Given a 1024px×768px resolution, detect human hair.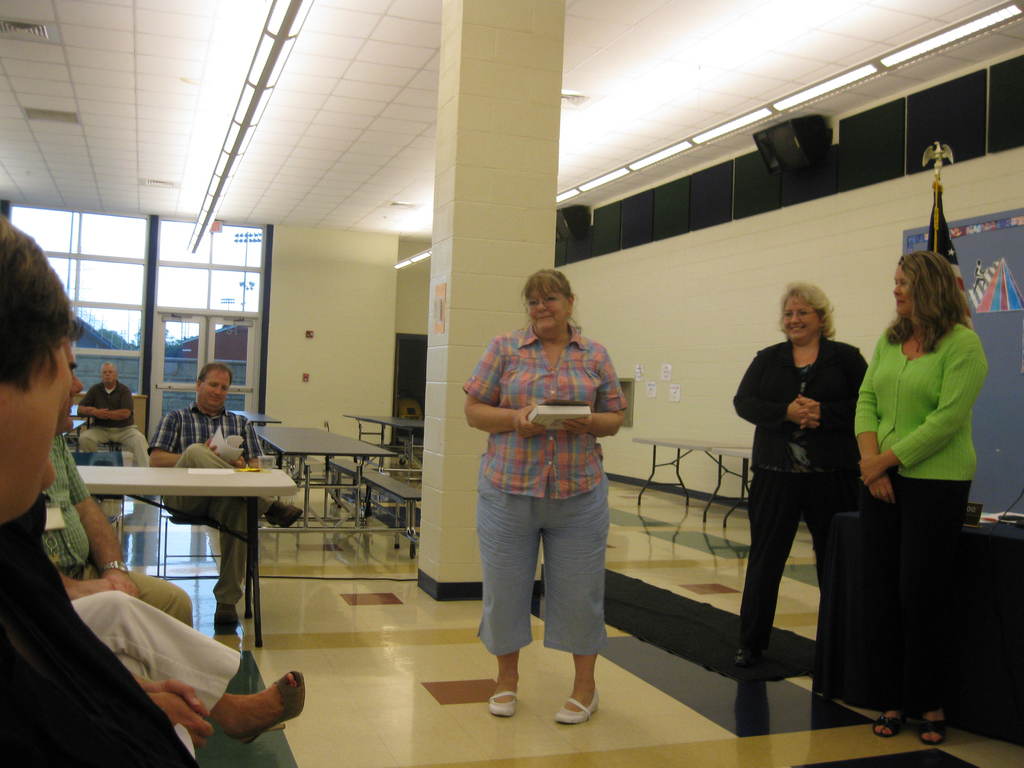
bbox(894, 249, 973, 355).
